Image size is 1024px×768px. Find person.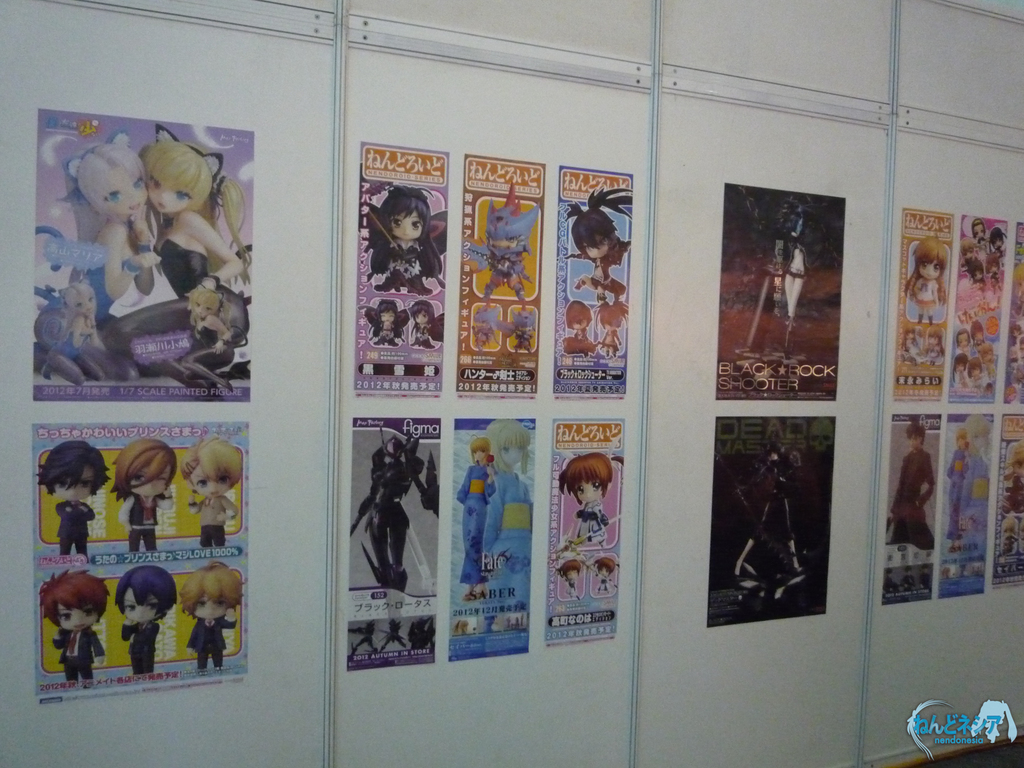
[495, 301, 545, 351].
